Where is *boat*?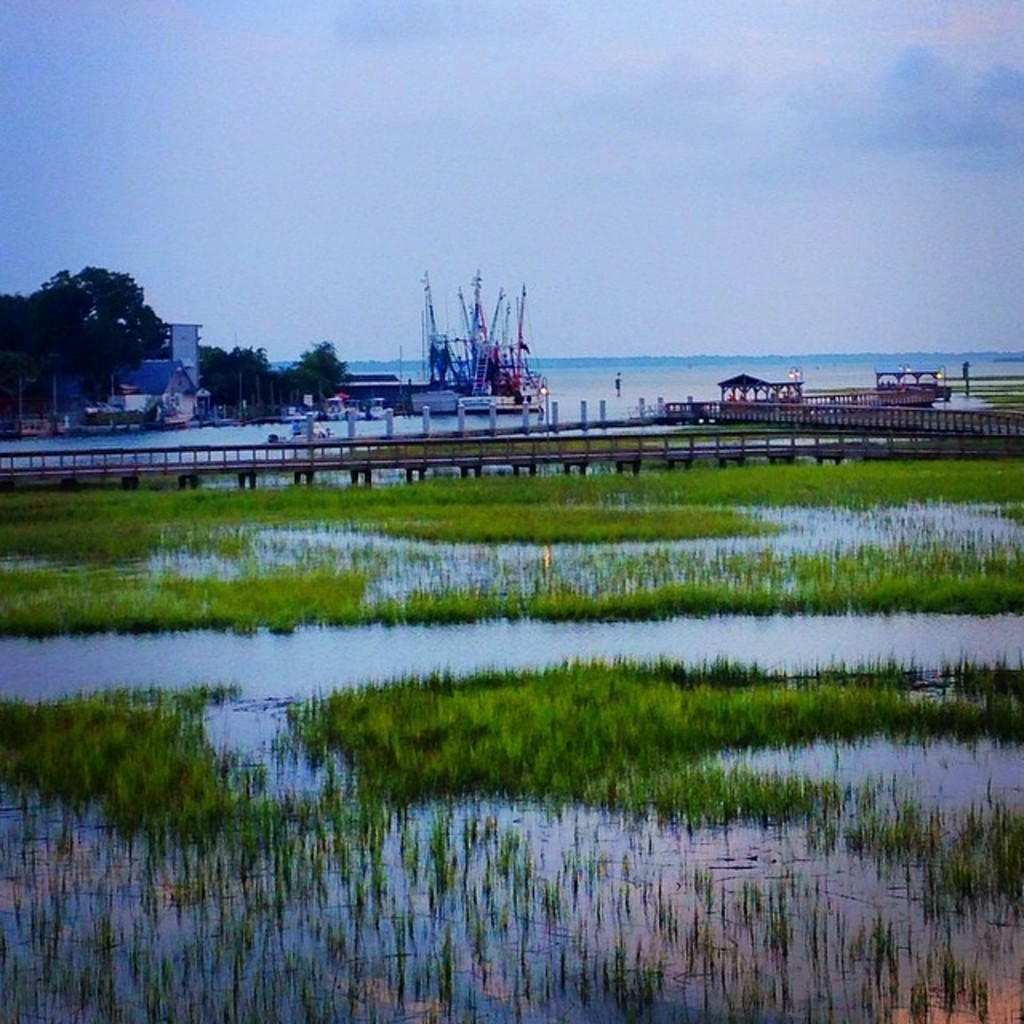
264/411/336/445.
